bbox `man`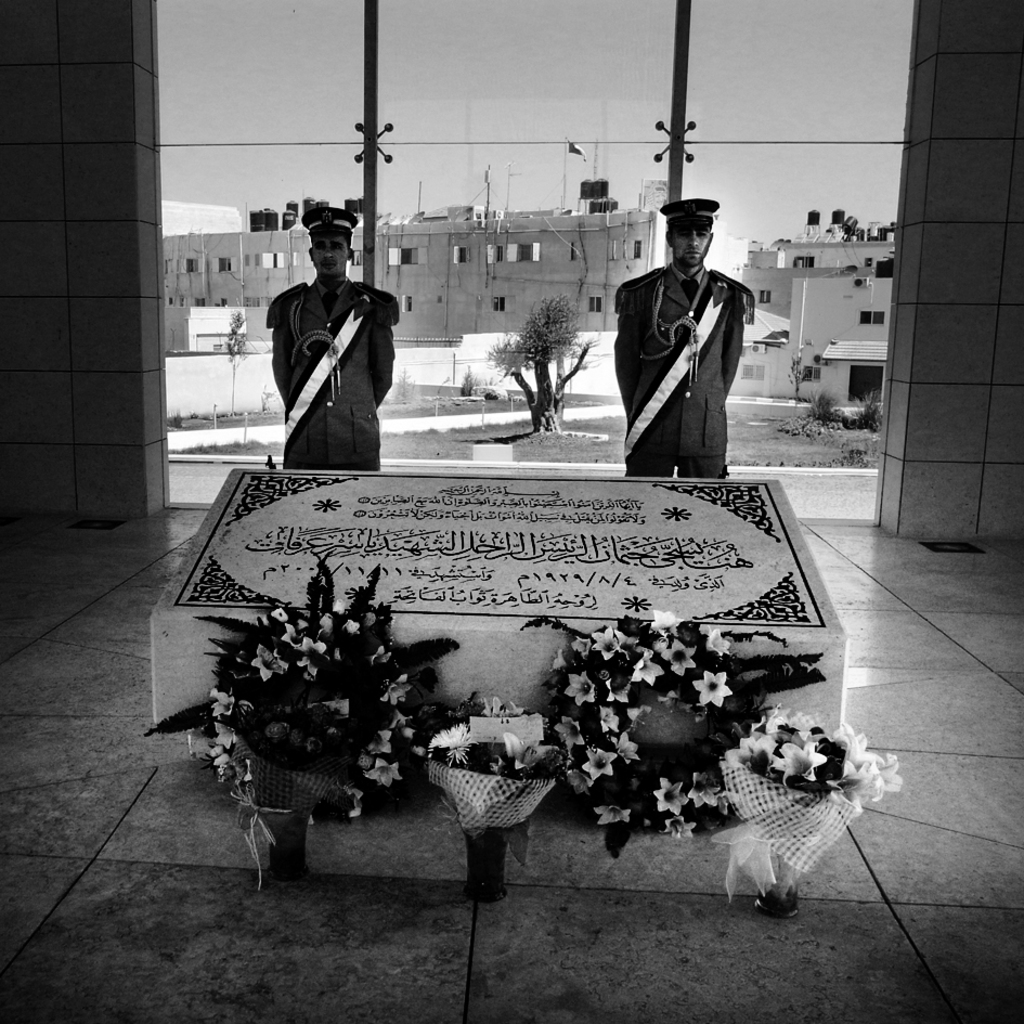
(605,191,753,489)
